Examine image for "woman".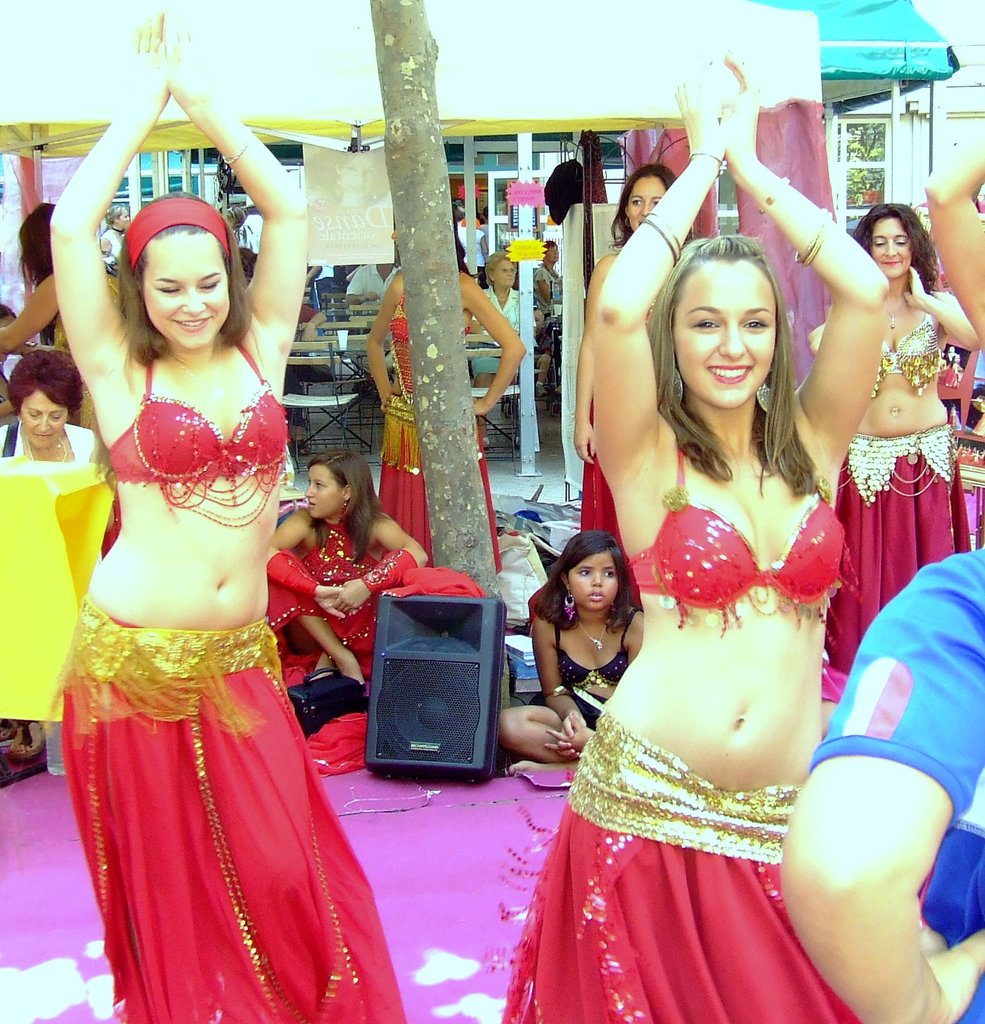
Examination result: box=[281, 301, 328, 459].
